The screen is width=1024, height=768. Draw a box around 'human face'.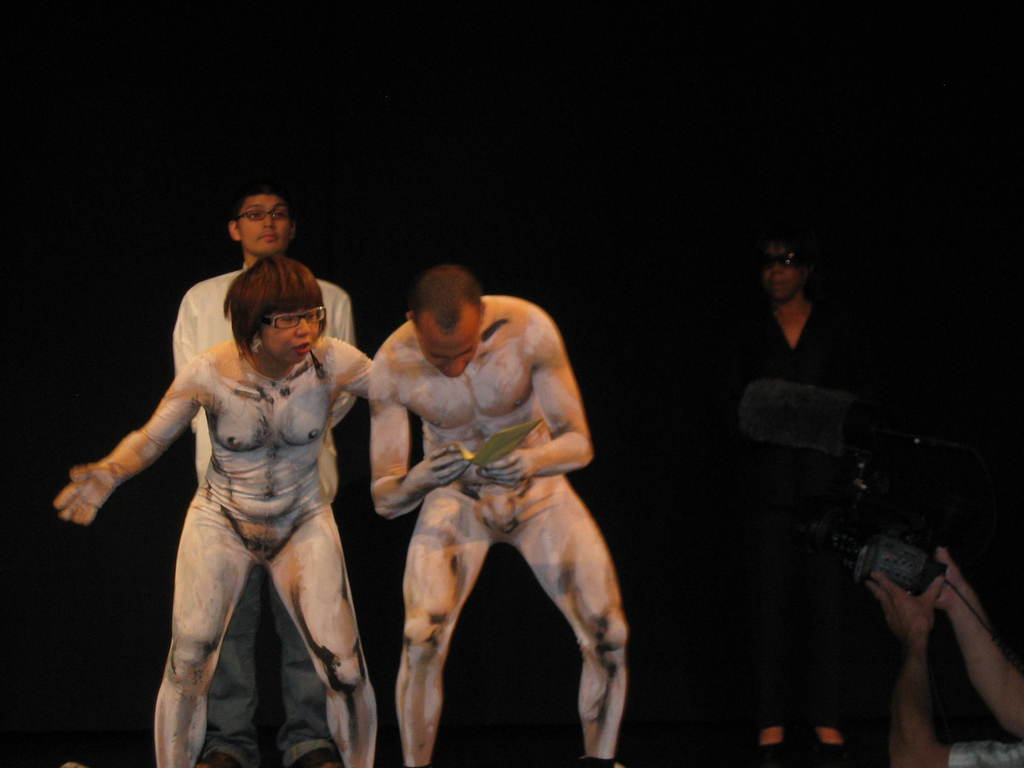
BBox(237, 194, 291, 253).
